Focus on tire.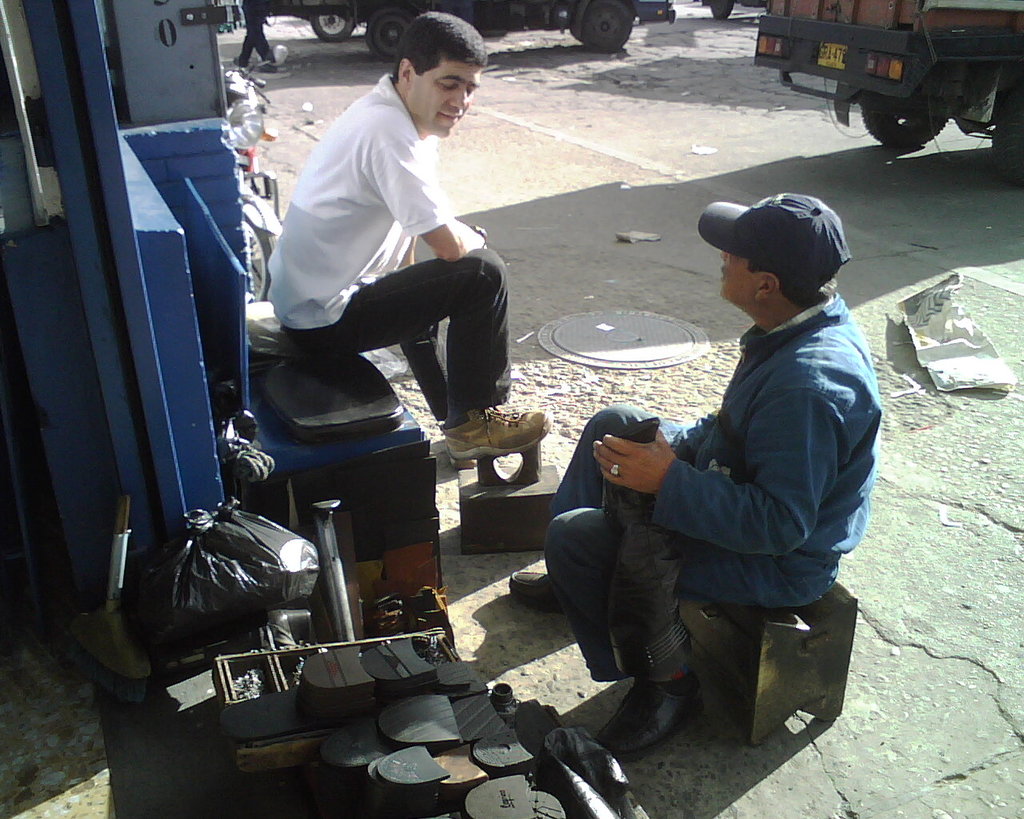
Focused at l=309, t=6, r=358, b=39.
